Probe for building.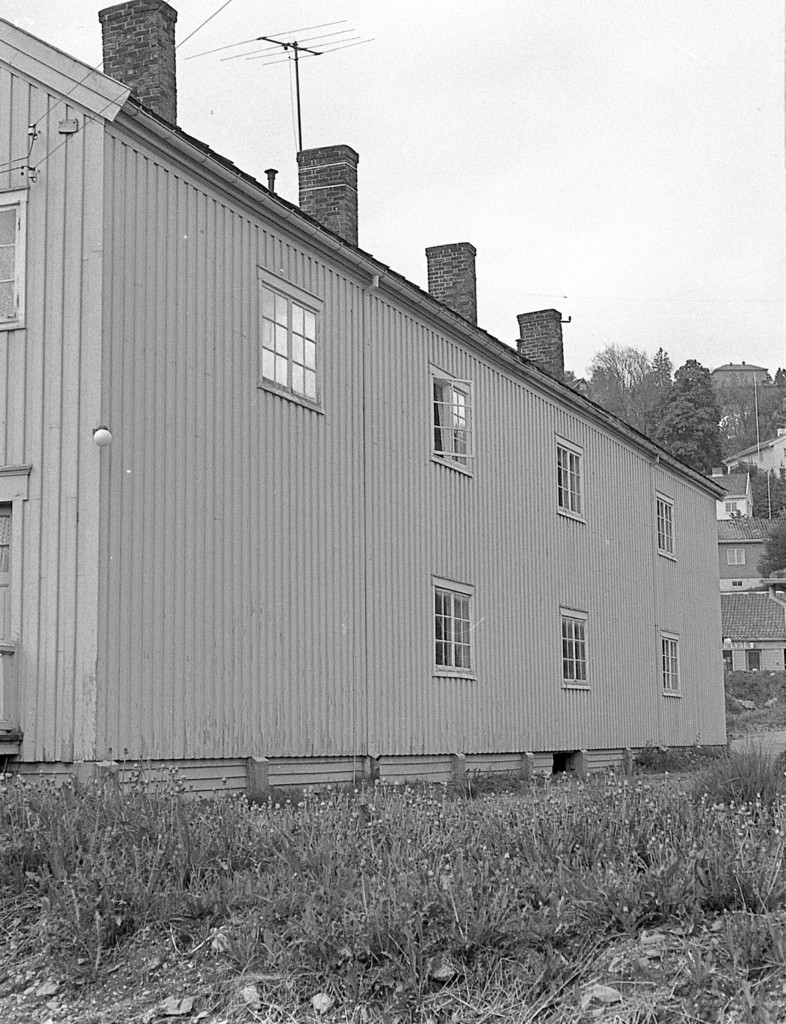
Probe result: bbox(718, 520, 774, 585).
